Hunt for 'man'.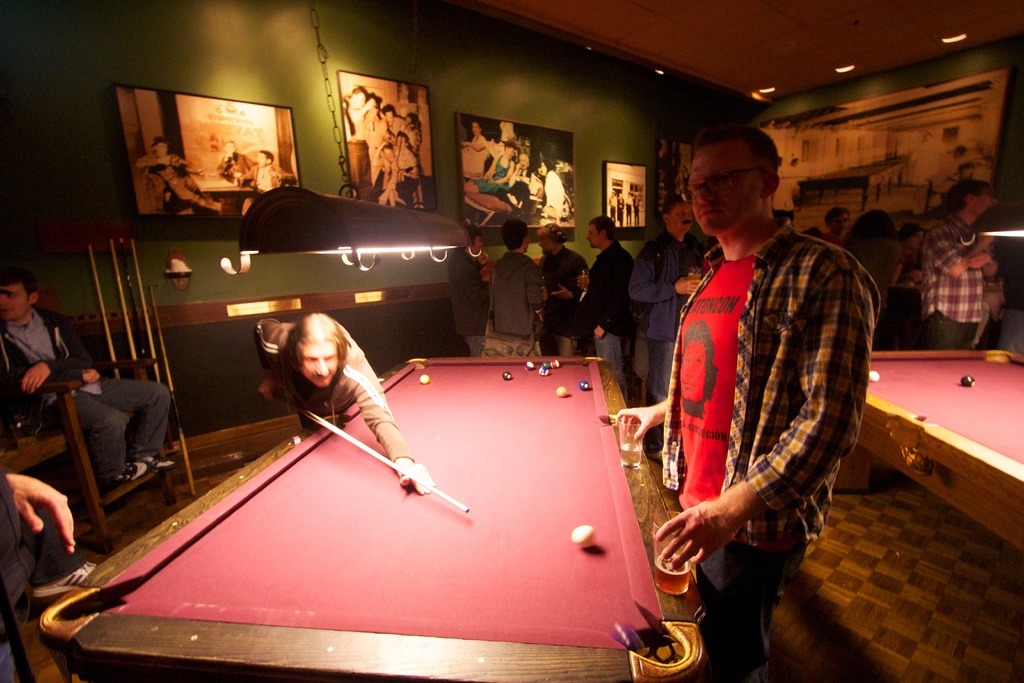
Hunted down at Rect(677, 319, 719, 425).
